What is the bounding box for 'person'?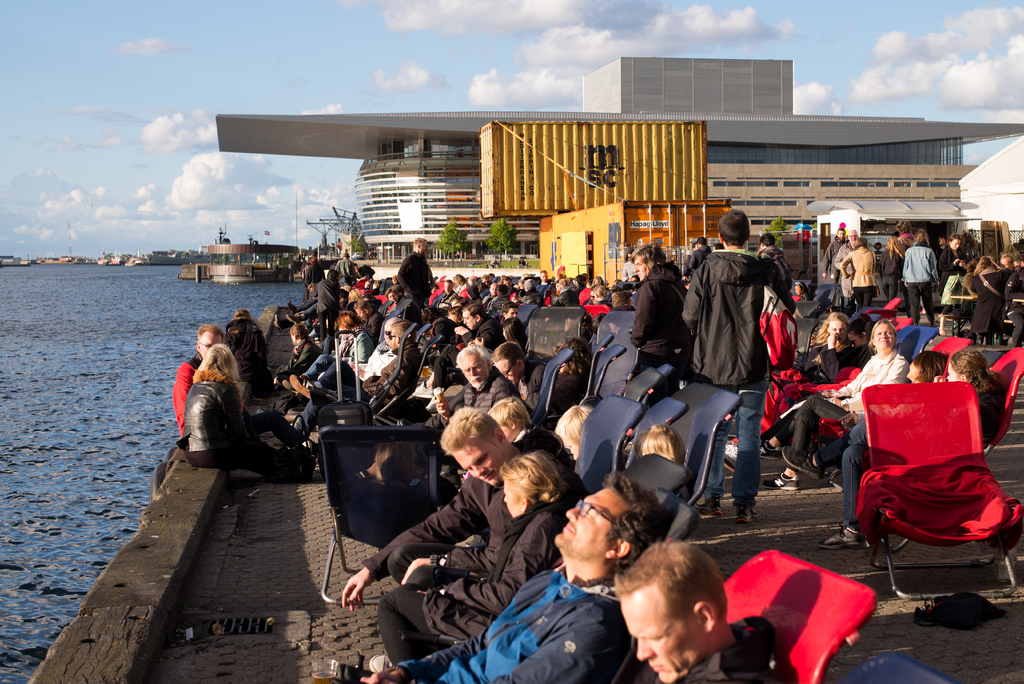
1013:252:1023:279.
